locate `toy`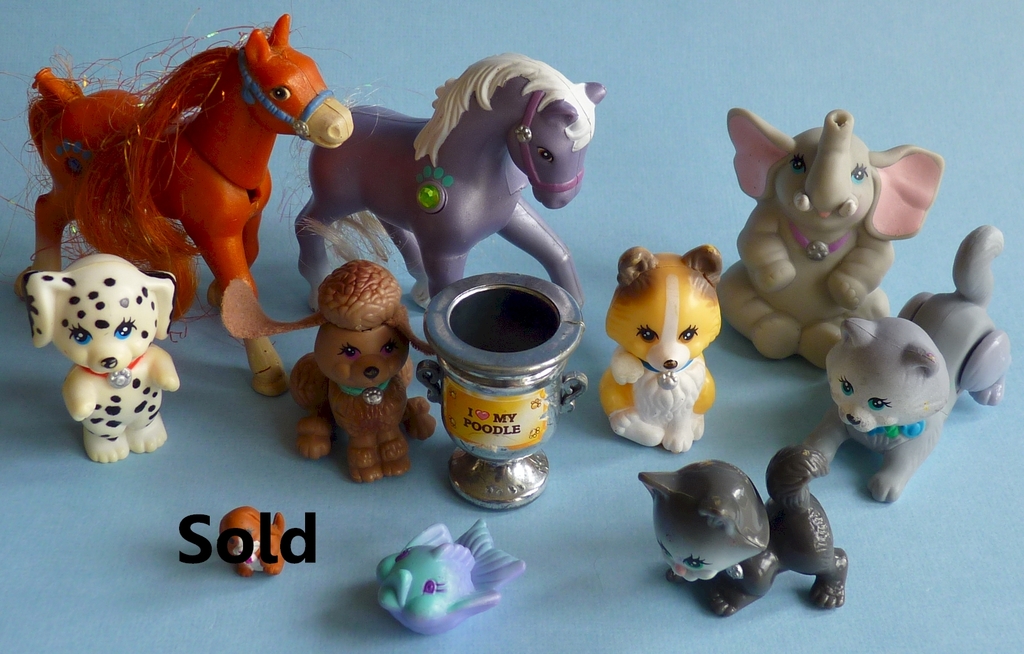
select_region(644, 448, 849, 613)
